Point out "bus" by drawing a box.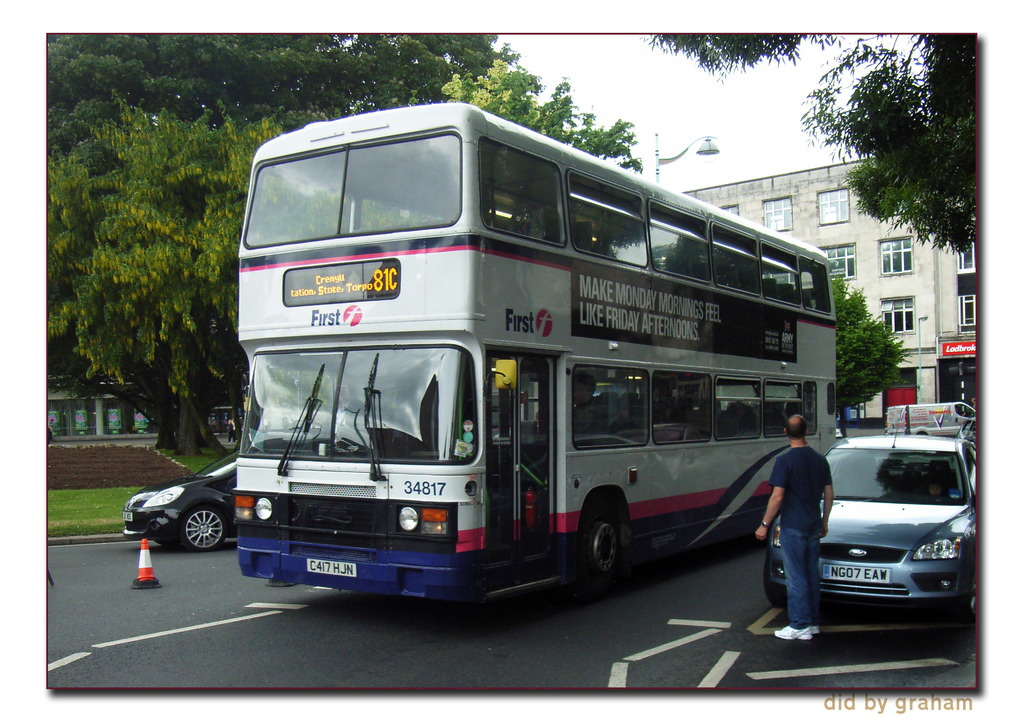
bbox(883, 403, 977, 450).
